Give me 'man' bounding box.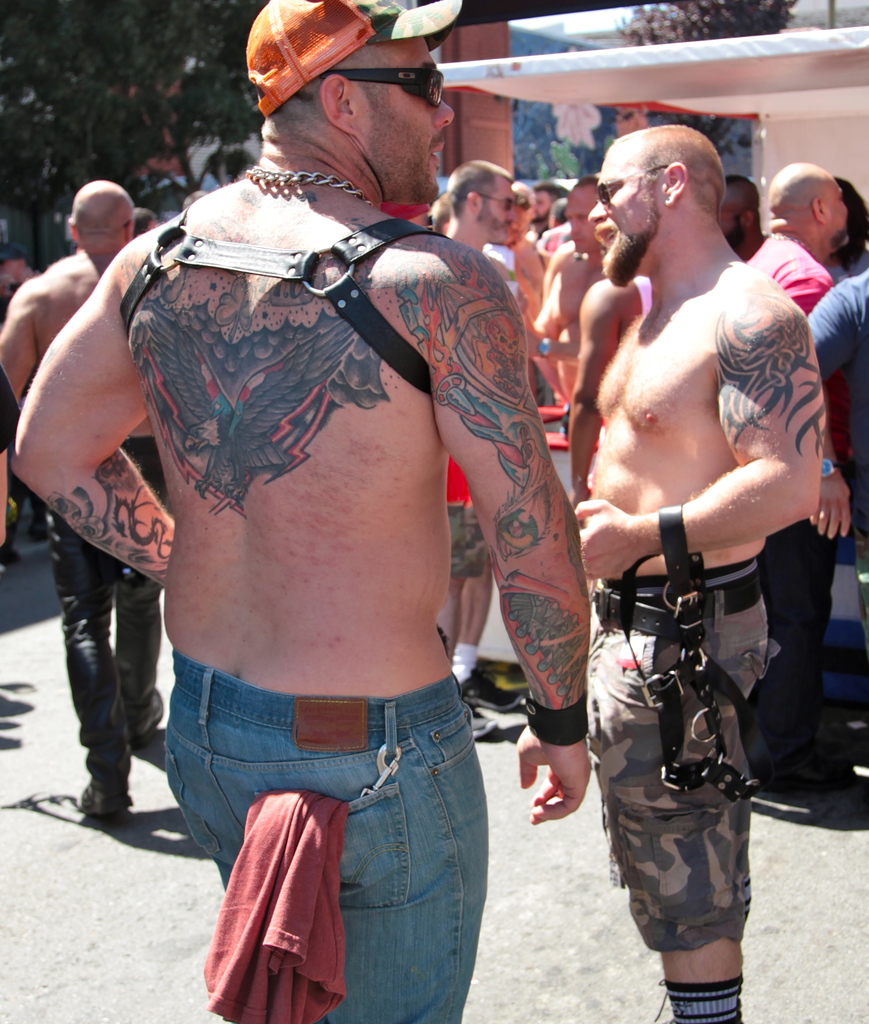
(left=737, top=153, right=850, bottom=793).
